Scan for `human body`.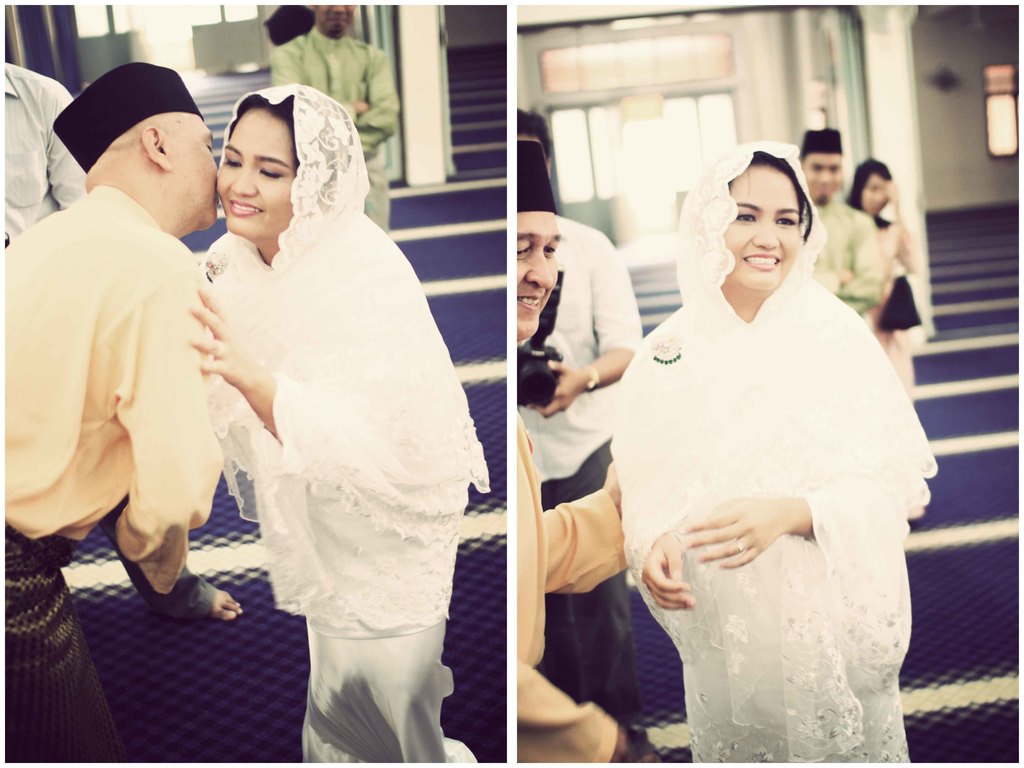
Scan result: (0,60,243,625).
